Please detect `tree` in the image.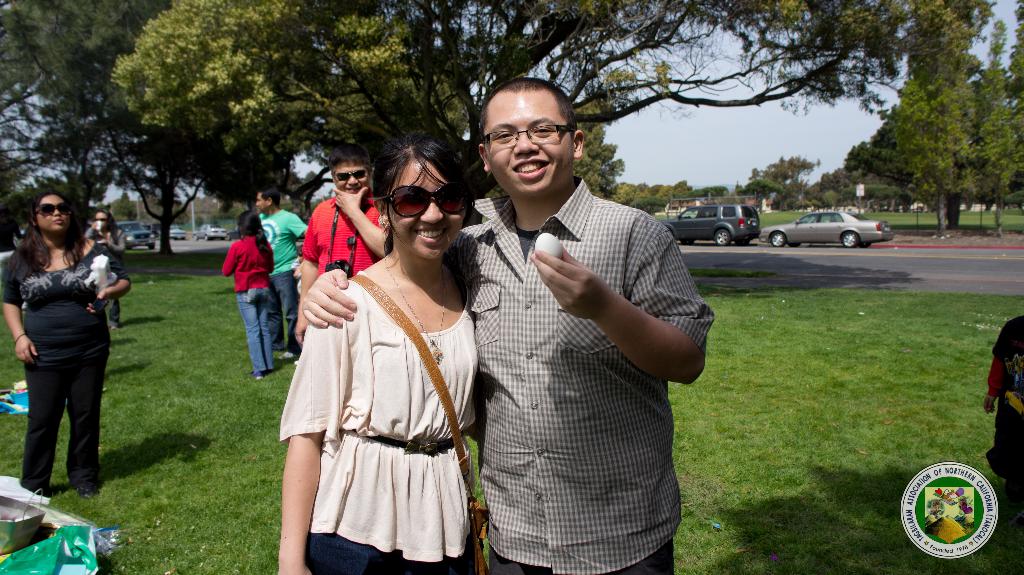
[x1=0, y1=0, x2=180, y2=257].
